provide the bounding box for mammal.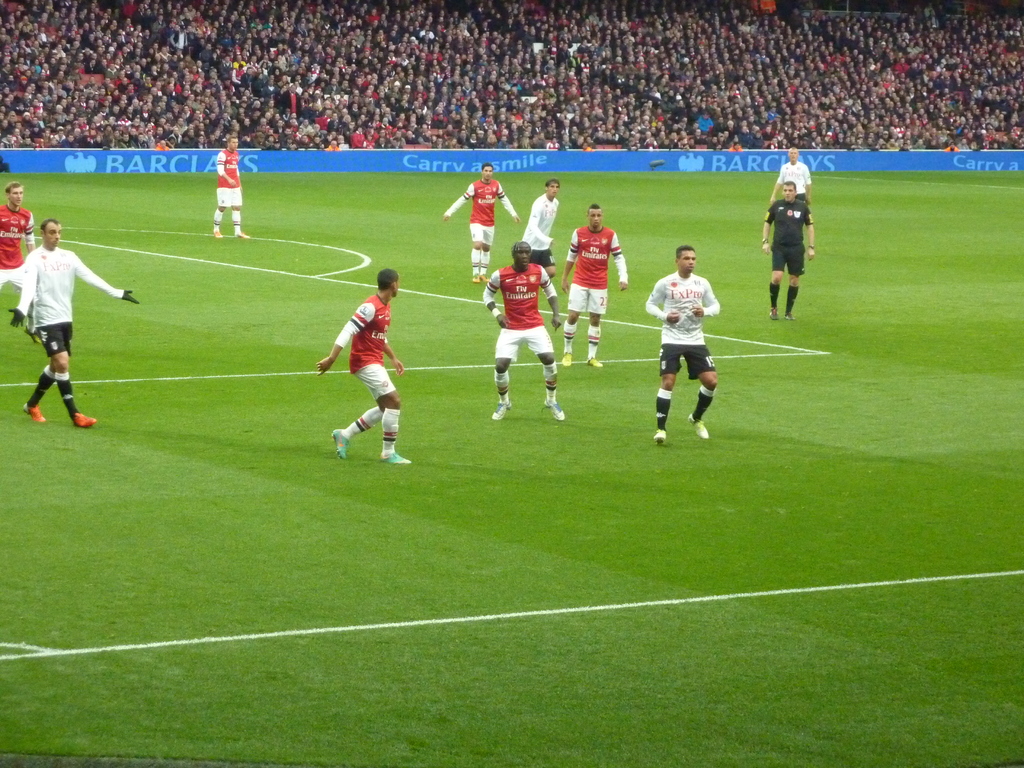
771,148,816,207.
